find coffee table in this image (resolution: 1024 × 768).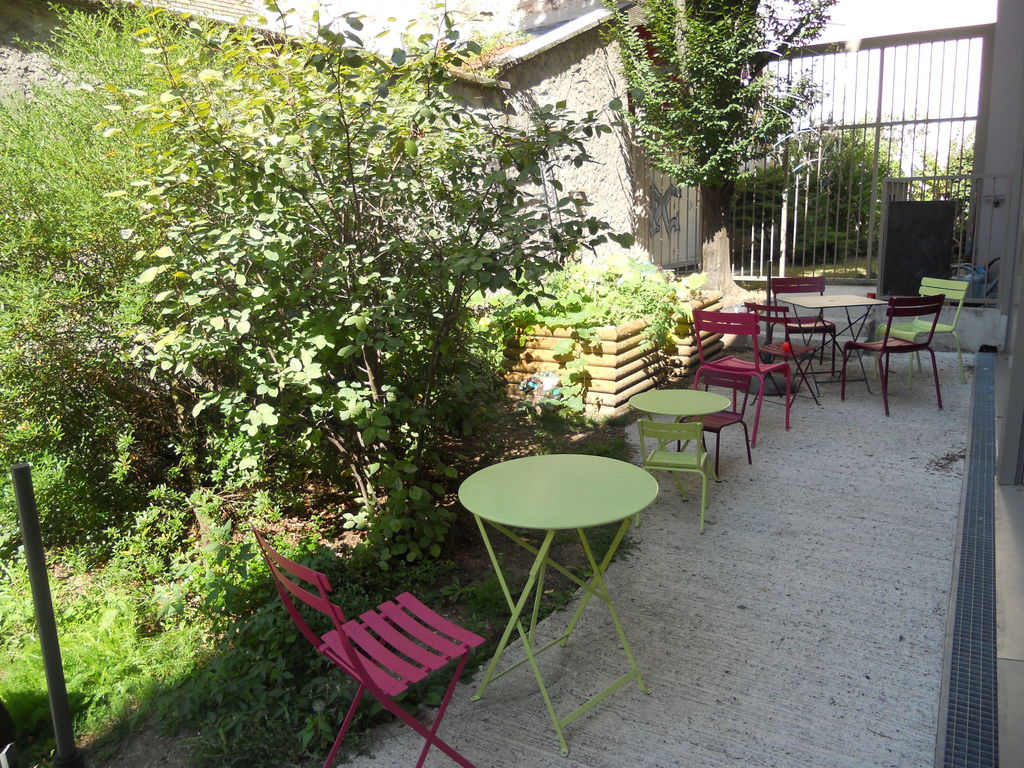
x1=784 y1=288 x2=890 y2=382.
